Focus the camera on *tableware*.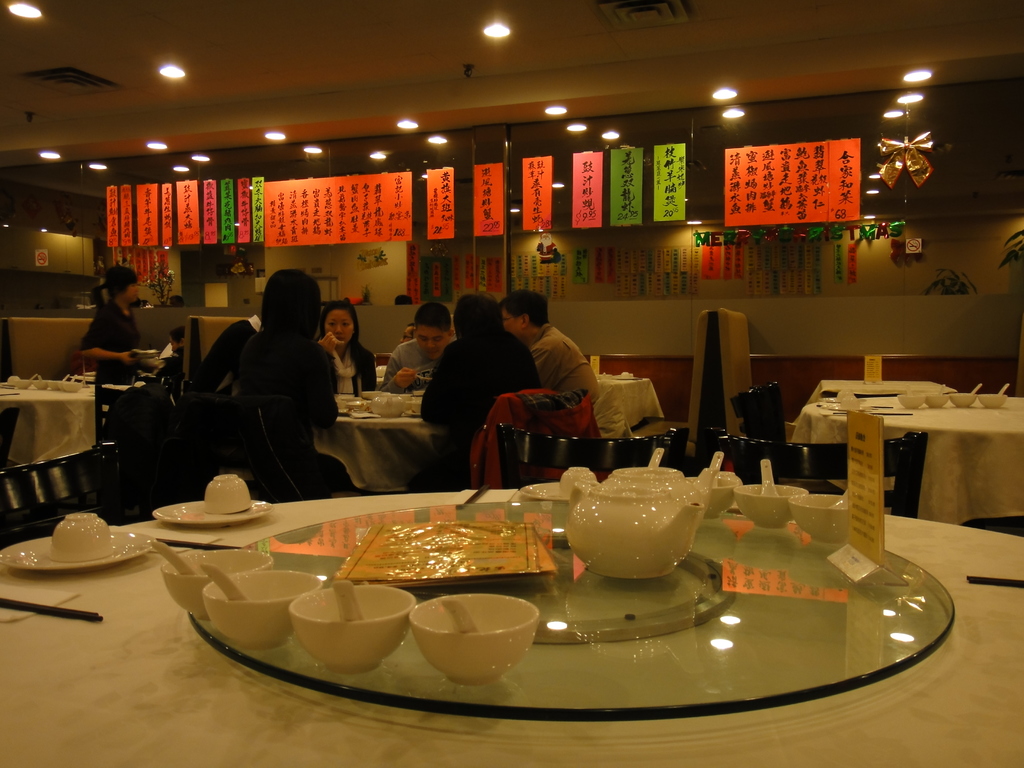
Focus region: [left=163, top=548, right=273, bottom=624].
